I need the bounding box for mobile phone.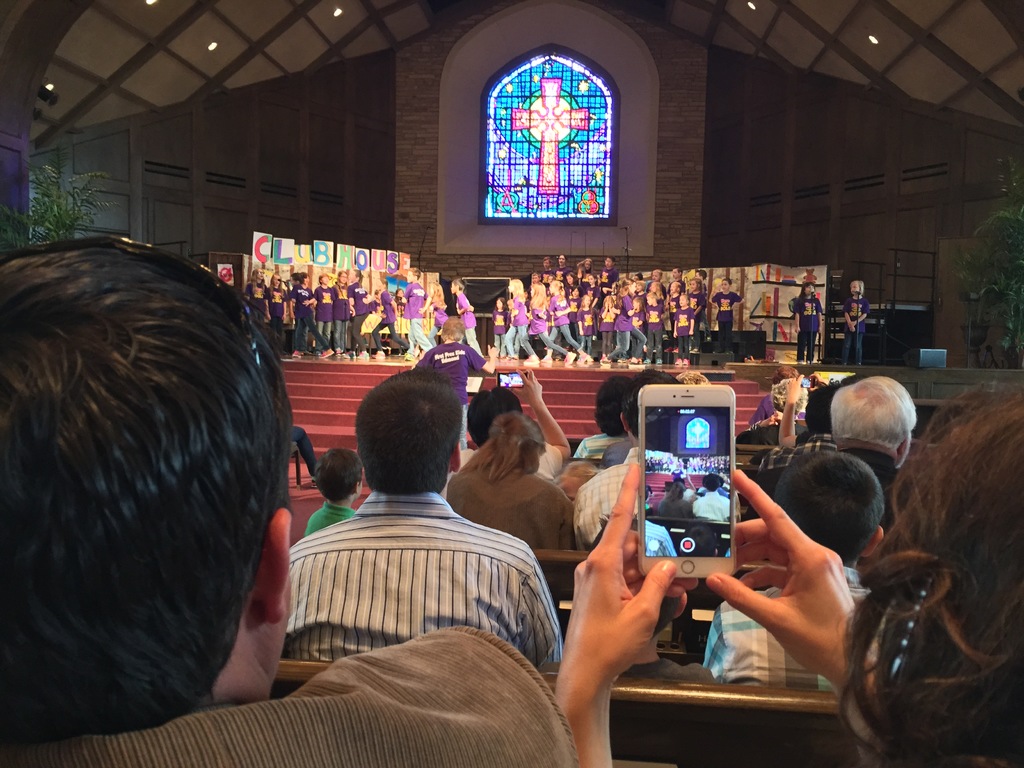
Here it is: [x1=495, y1=370, x2=531, y2=390].
